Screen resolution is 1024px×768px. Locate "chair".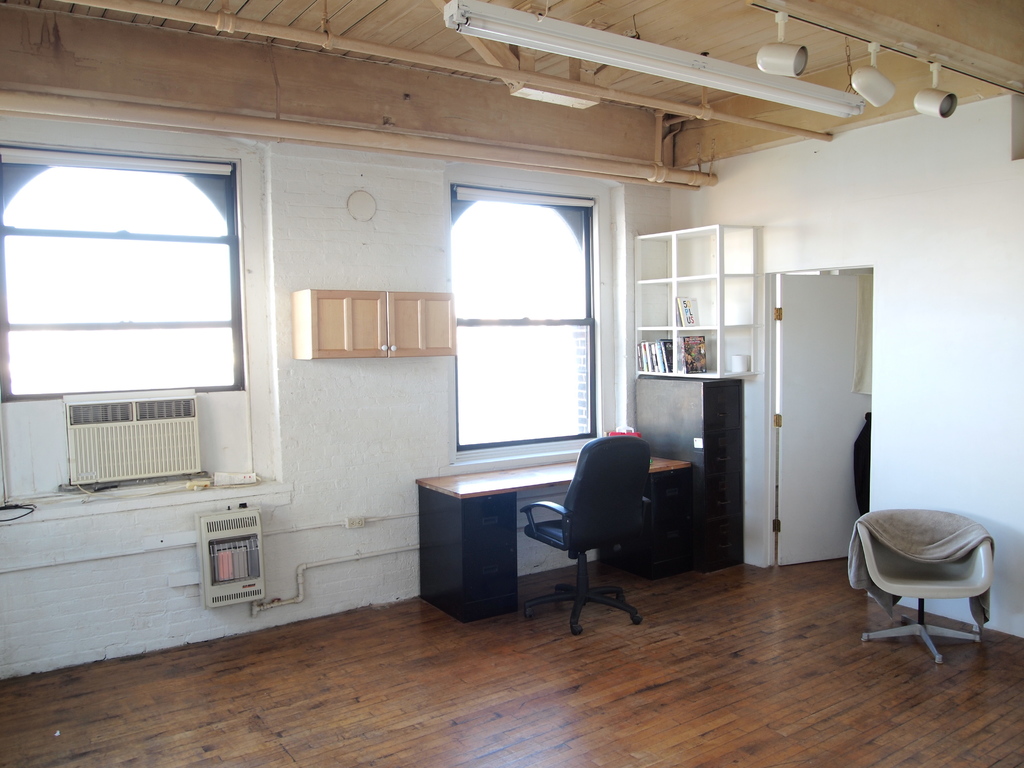
<region>520, 436, 653, 634</region>.
